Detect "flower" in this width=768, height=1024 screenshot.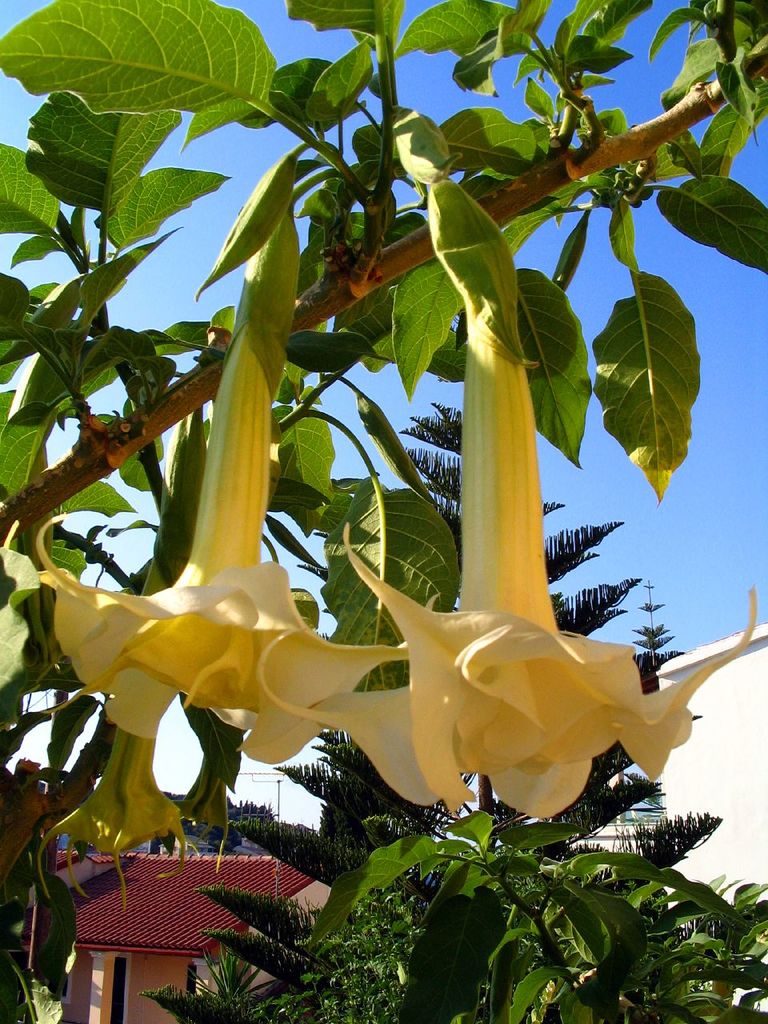
Detection: BBox(342, 304, 763, 832).
